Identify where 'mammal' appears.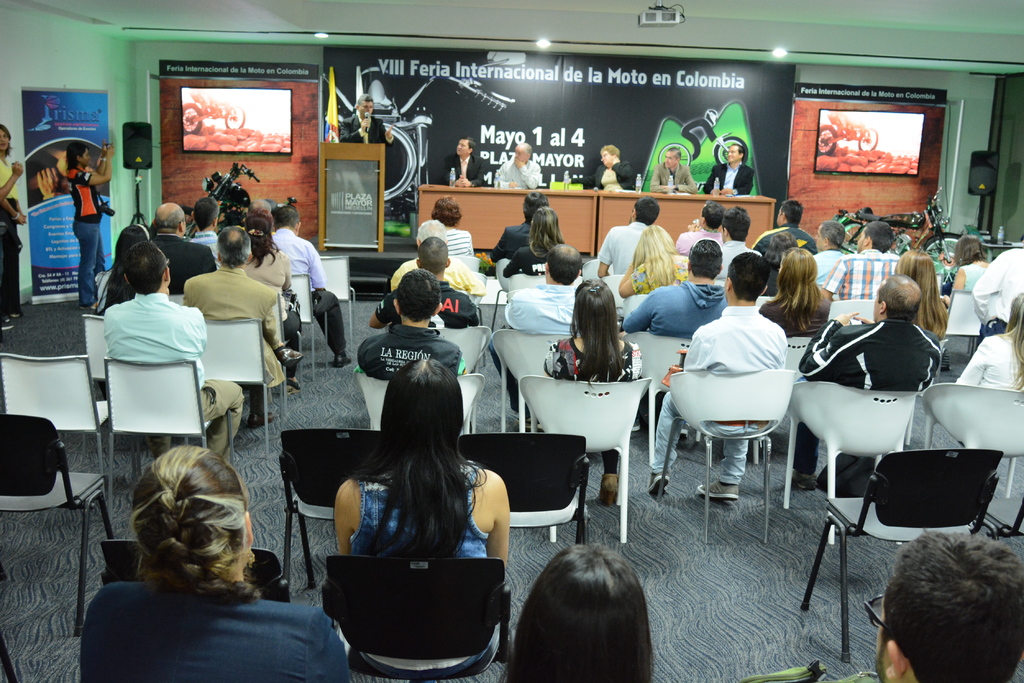
Appears at pyautogui.locateOnScreen(244, 198, 268, 216).
